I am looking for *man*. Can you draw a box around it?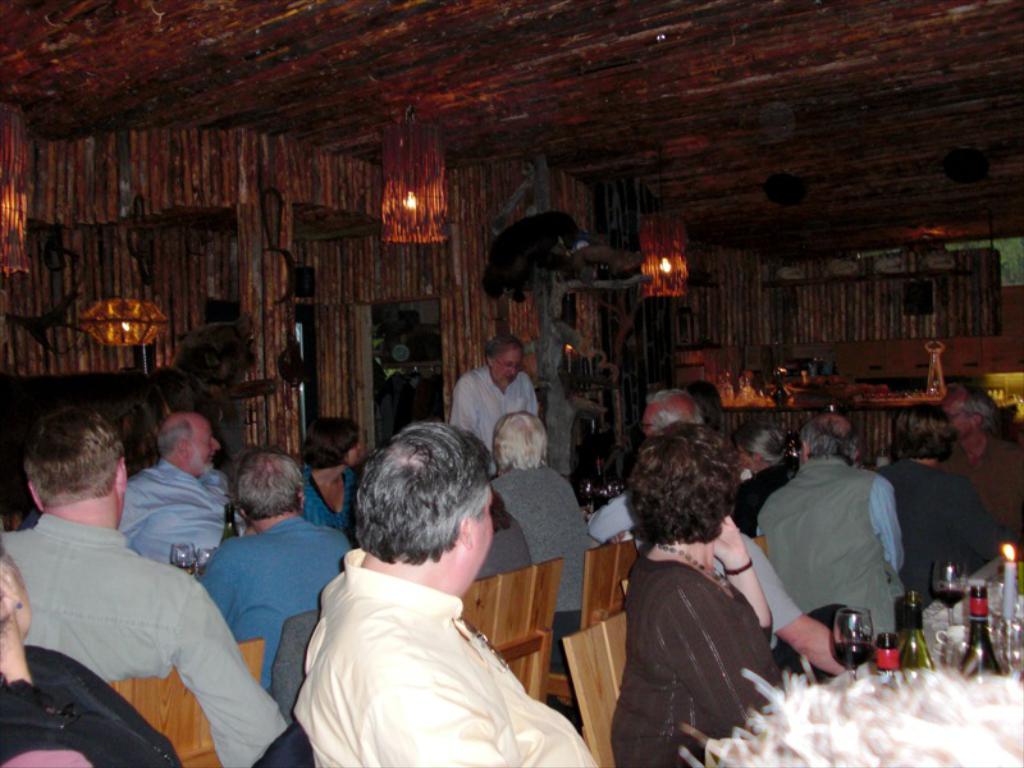
Sure, the bounding box is <box>931,385,1023,540</box>.
